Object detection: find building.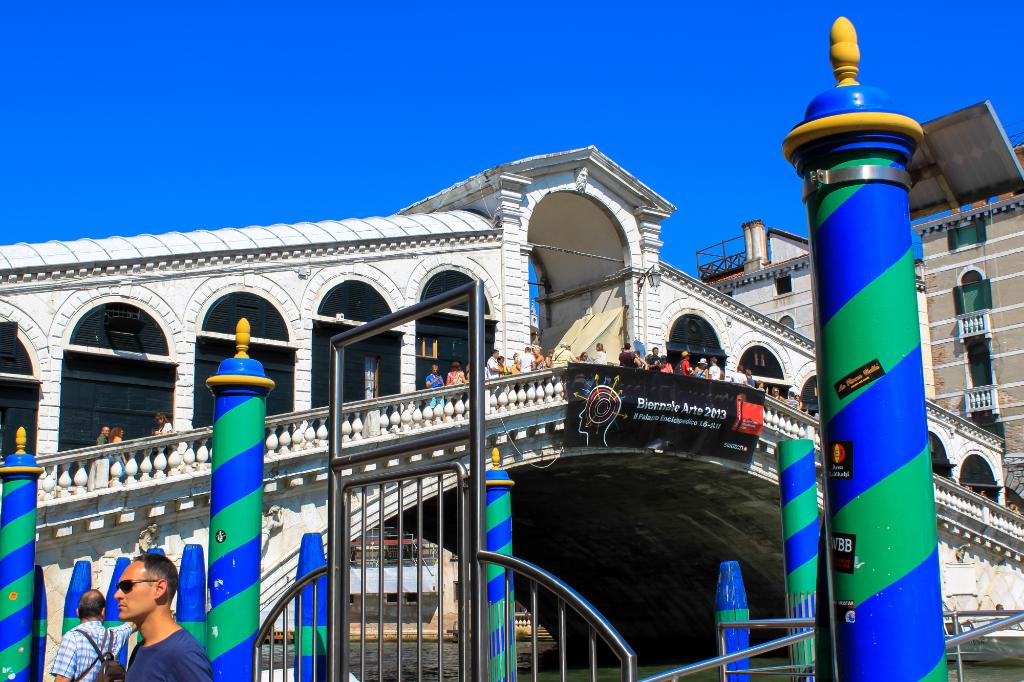
(0,100,1023,681).
